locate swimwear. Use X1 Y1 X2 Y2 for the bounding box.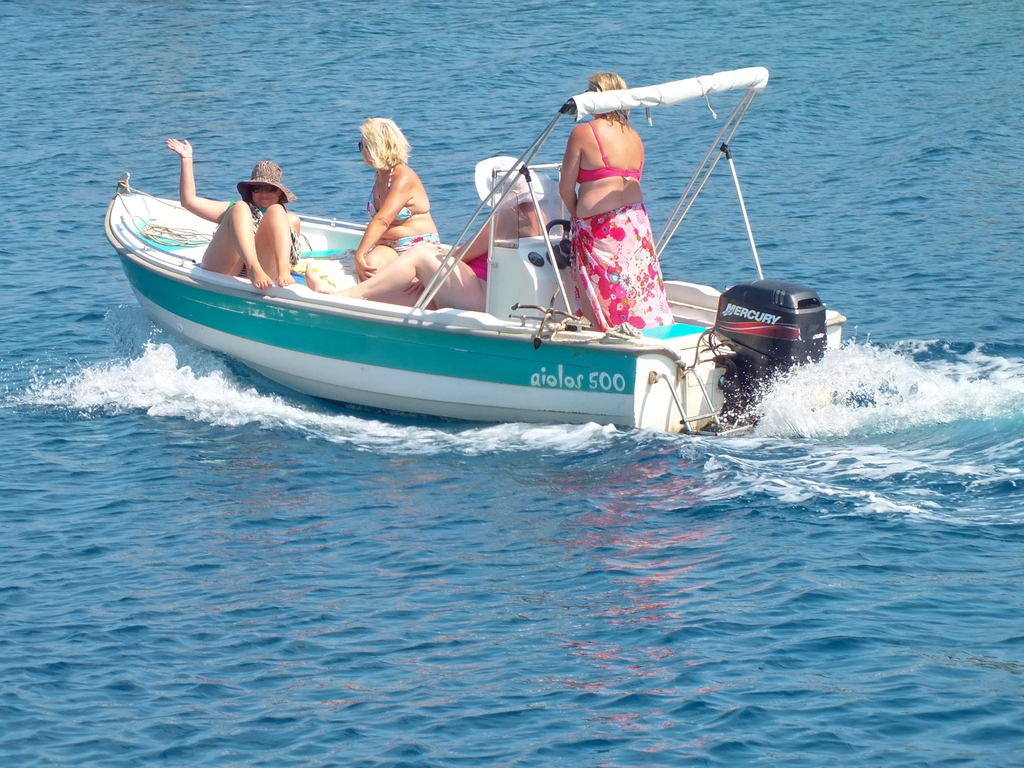
467 253 486 282.
